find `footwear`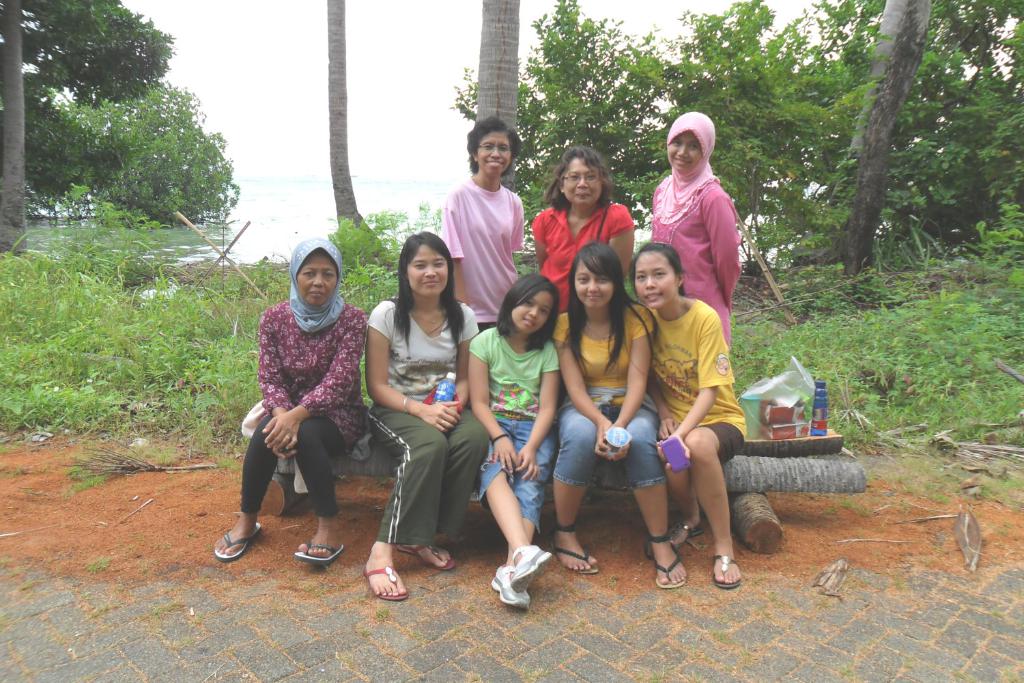
bbox=(708, 555, 742, 594)
